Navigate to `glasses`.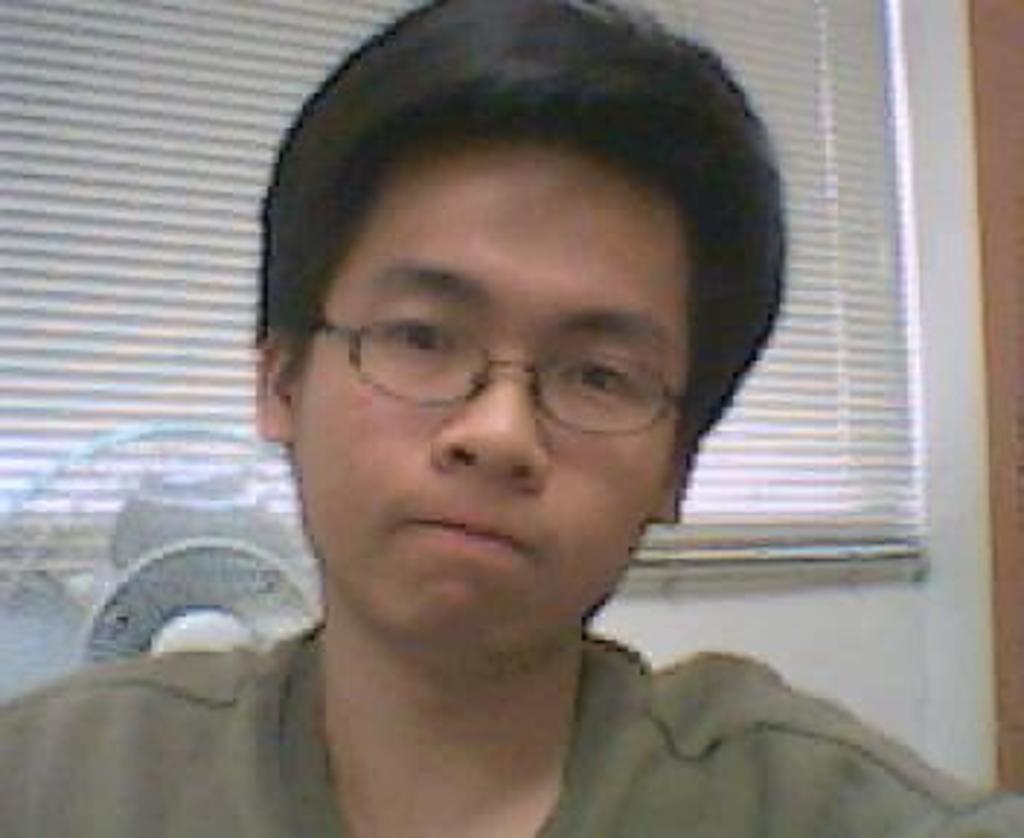
Navigation target: bbox=(291, 288, 704, 439).
